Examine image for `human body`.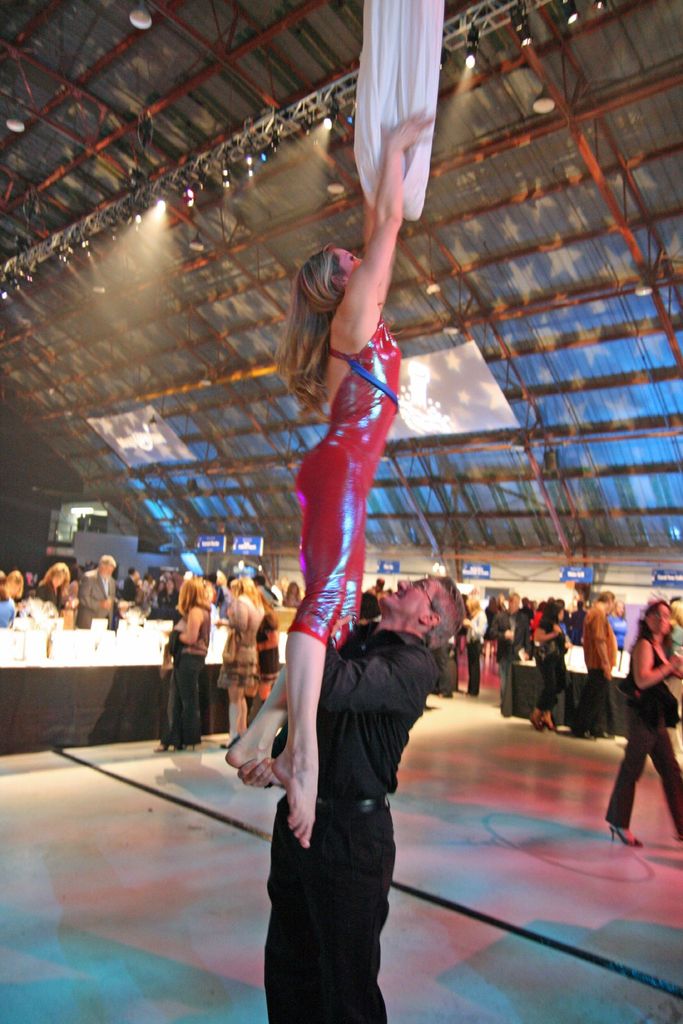
Examination result: [left=76, top=568, right=115, bottom=626].
